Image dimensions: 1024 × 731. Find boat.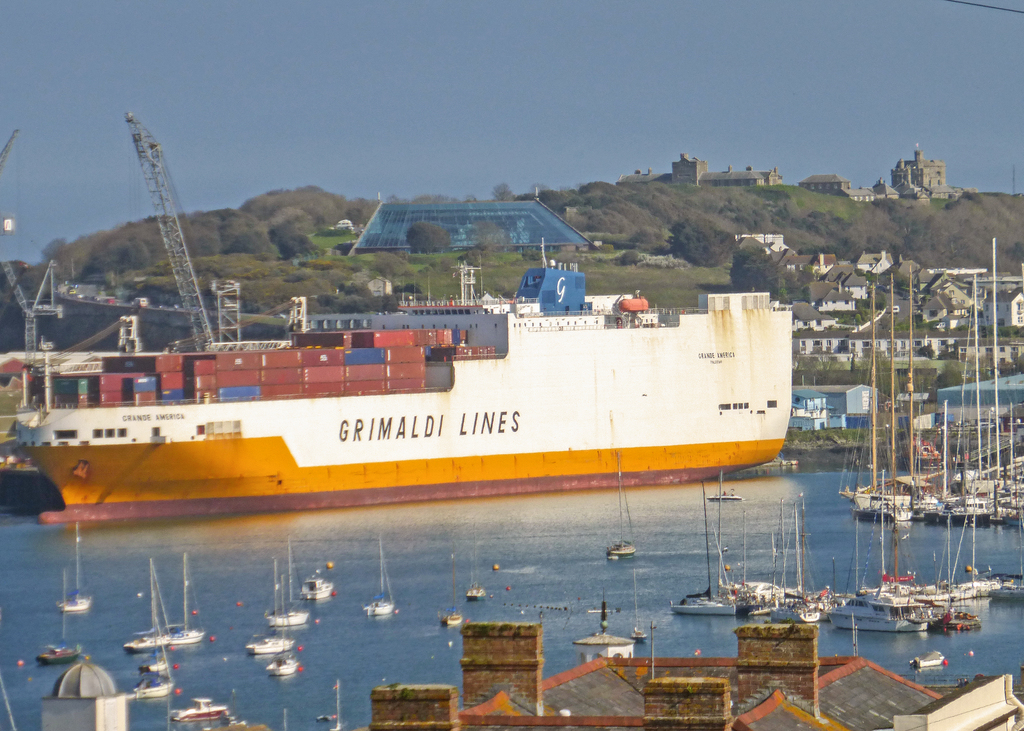
<bbox>950, 242, 1023, 524</bbox>.
